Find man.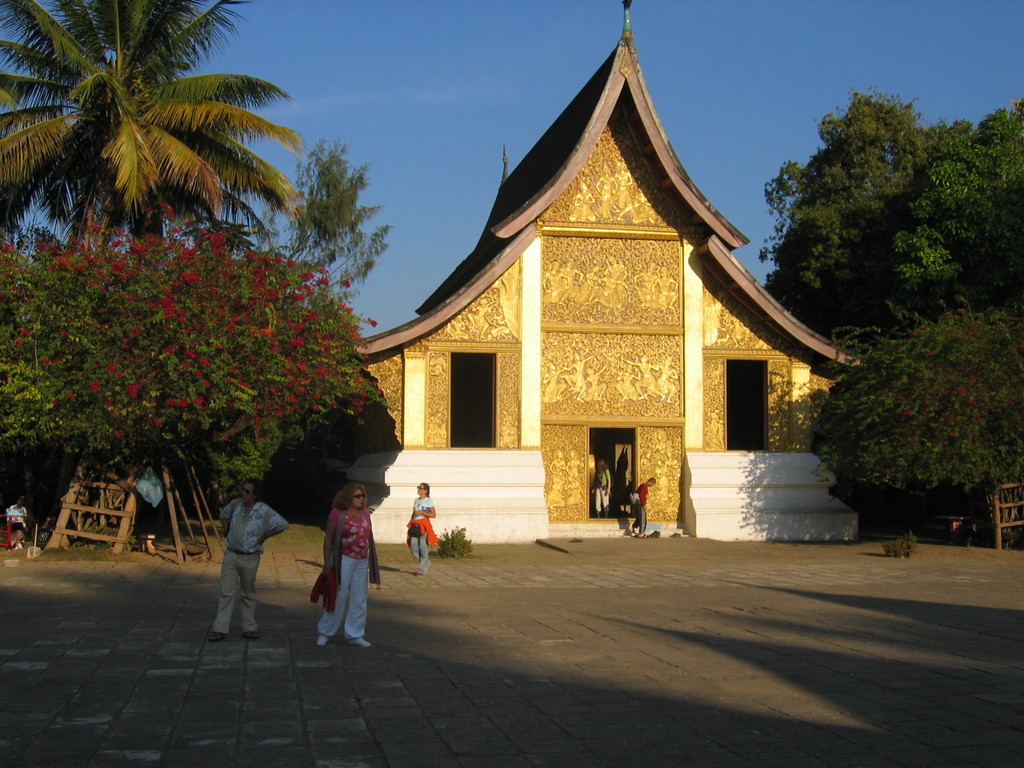
[632,474,654,538].
